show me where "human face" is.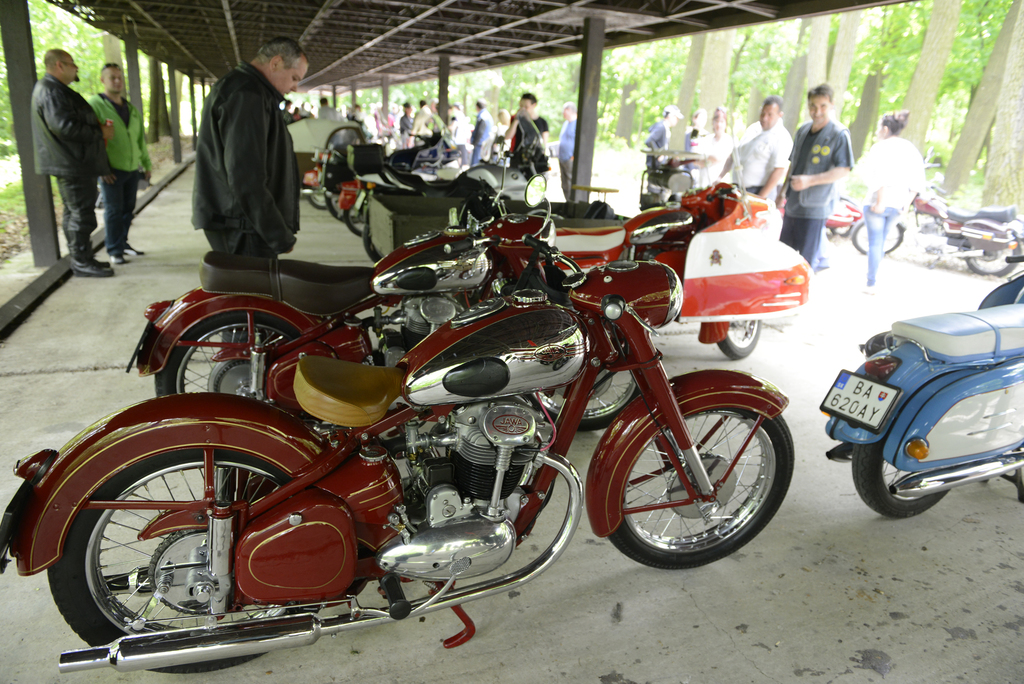
"human face" is at <region>59, 51, 81, 77</region>.
